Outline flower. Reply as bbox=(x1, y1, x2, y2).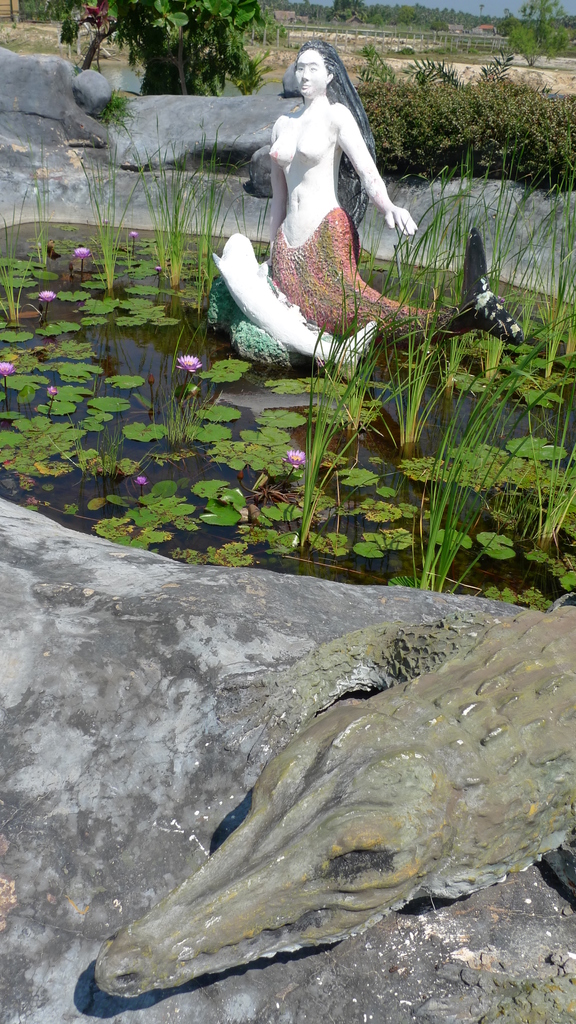
bbox=(75, 245, 99, 257).
